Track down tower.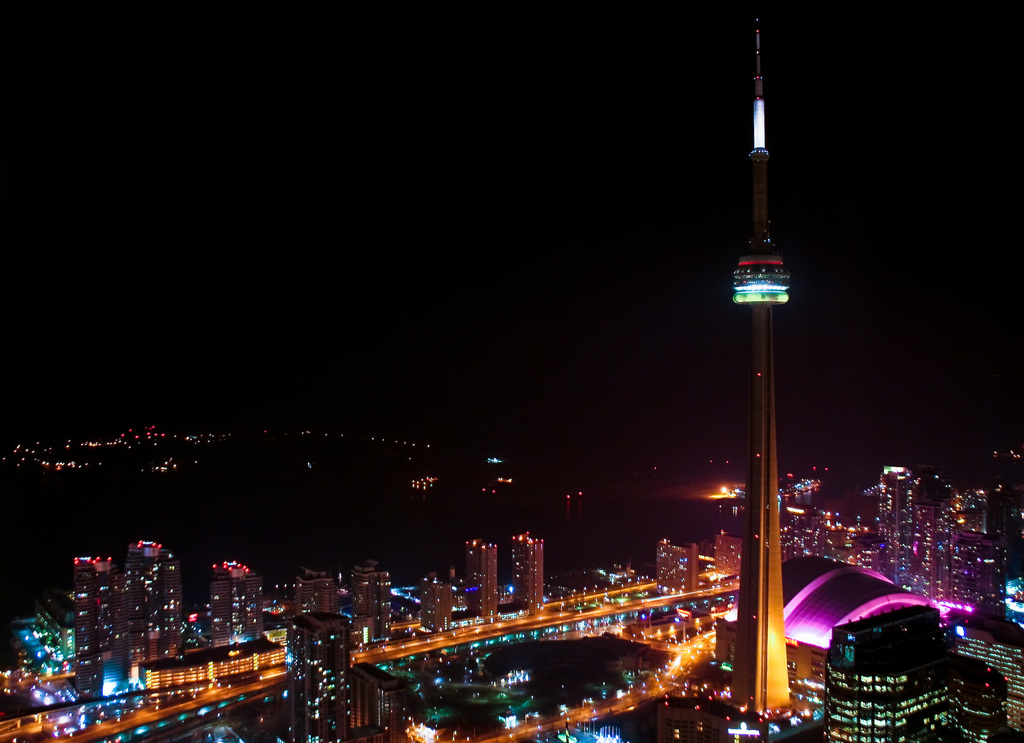
Tracked to pyautogui.locateOnScreen(826, 608, 1017, 742).
